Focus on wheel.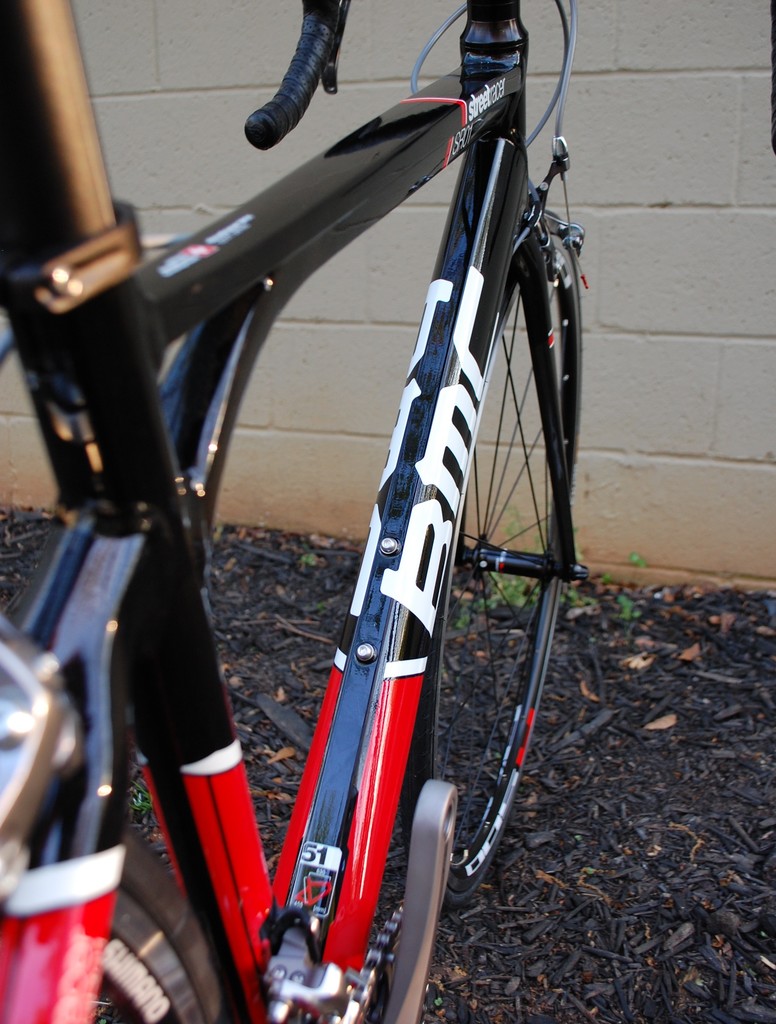
Focused at box(426, 216, 581, 929).
